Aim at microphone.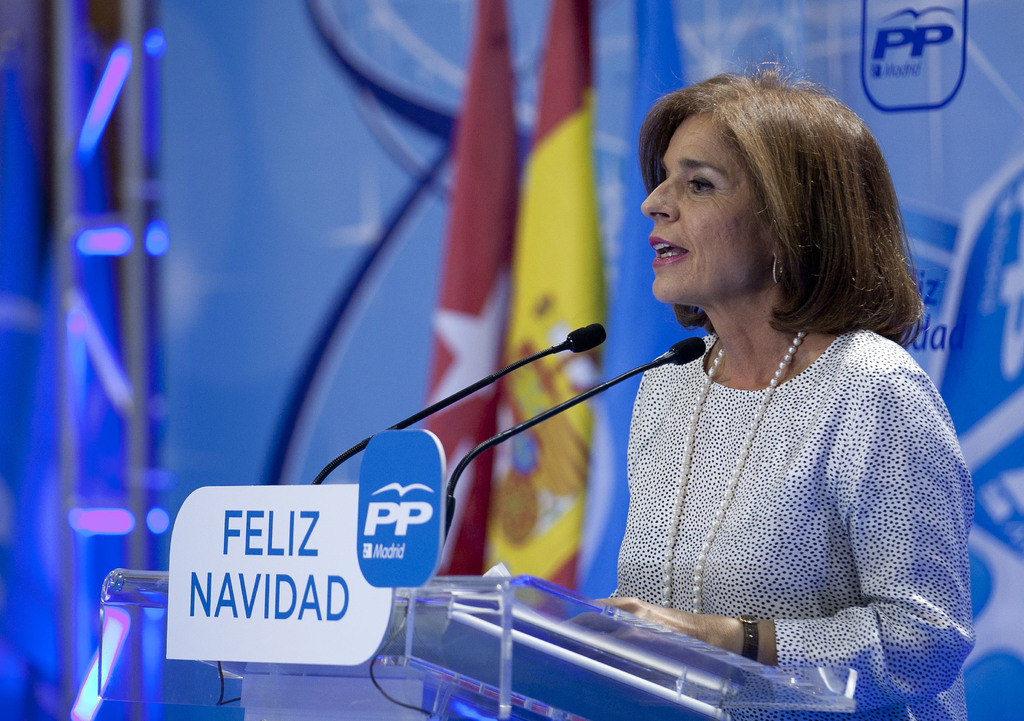
Aimed at x1=670, y1=337, x2=705, y2=365.
